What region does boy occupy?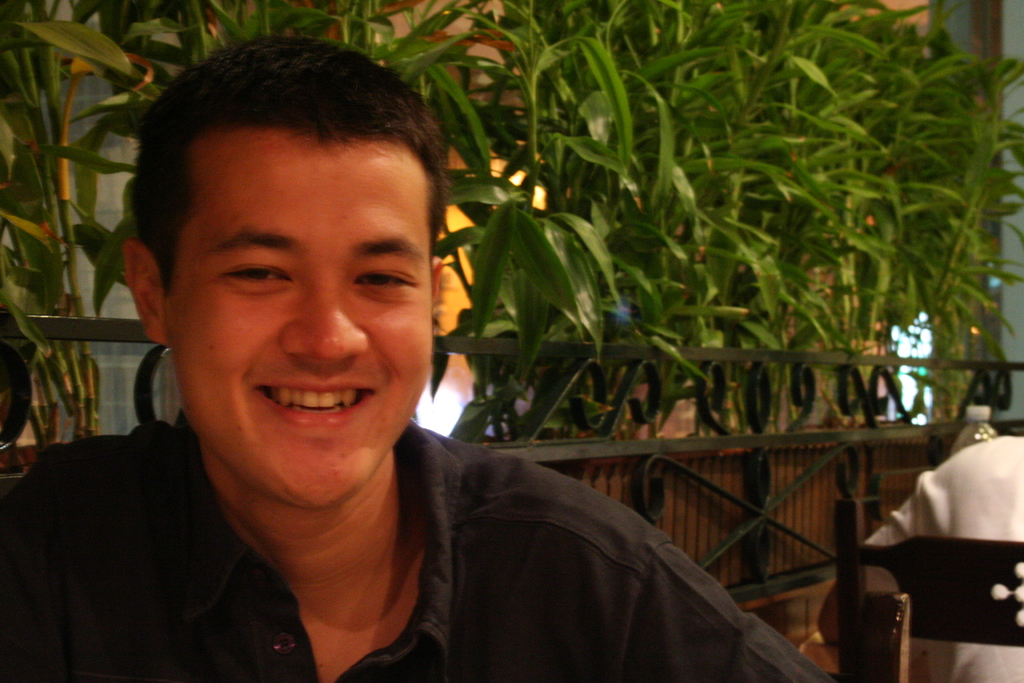
select_region(37, 18, 739, 661).
